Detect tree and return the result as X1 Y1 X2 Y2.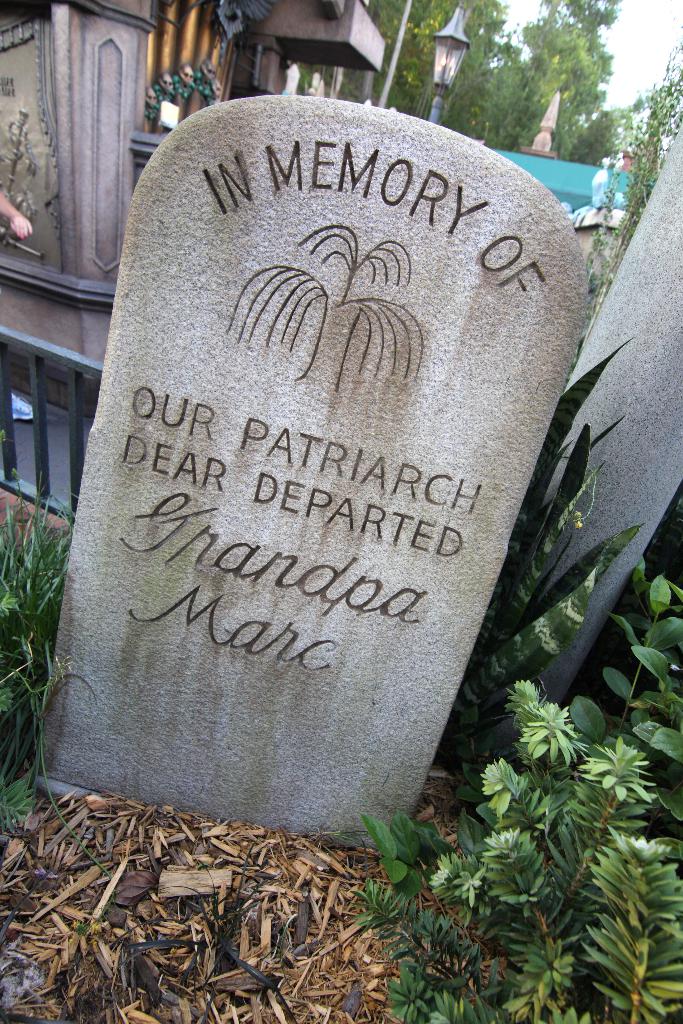
568 108 620 165.
